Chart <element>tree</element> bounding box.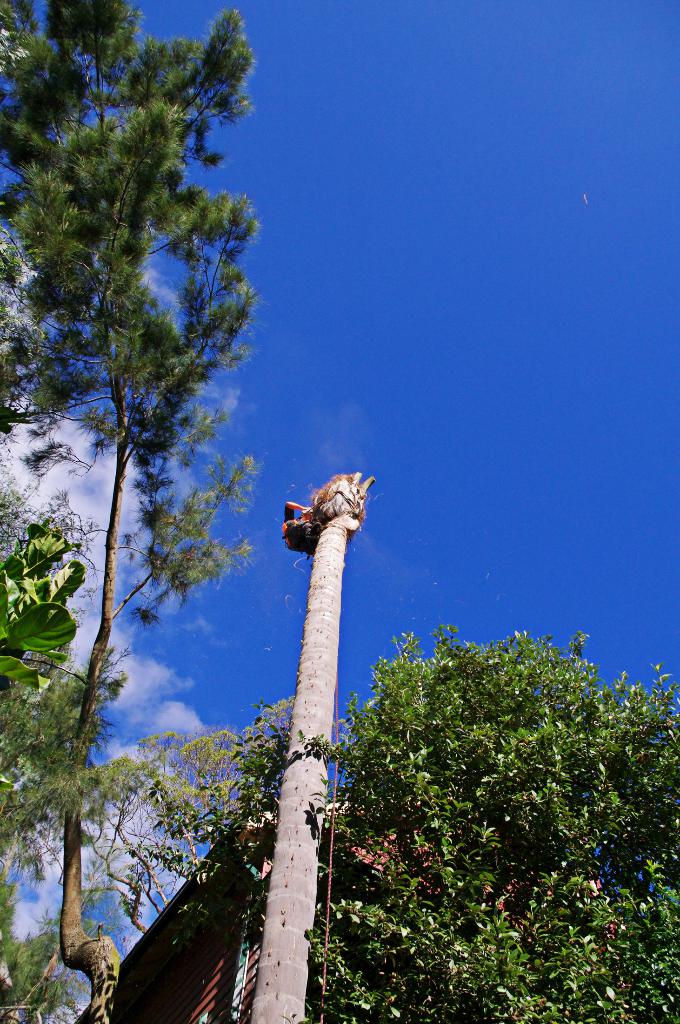
Charted: (247, 625, 679, 1023).
